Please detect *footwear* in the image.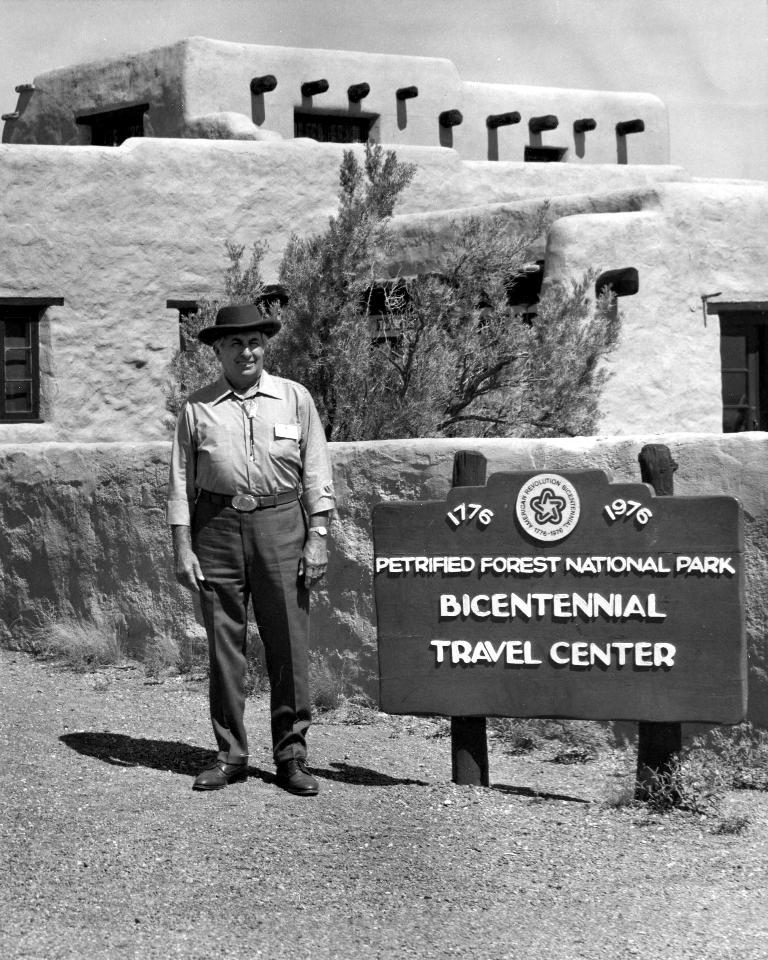
Rect(279, 753, 320, 793).
